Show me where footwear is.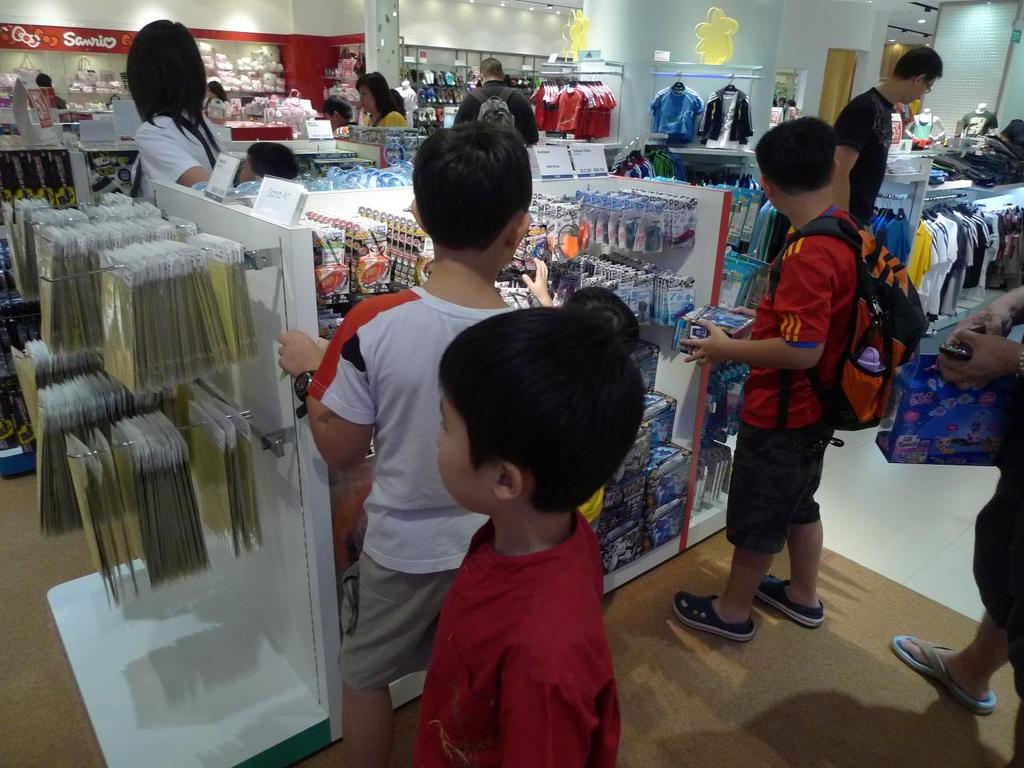
footwear is at bbox=[752, 570, 828, 630].
